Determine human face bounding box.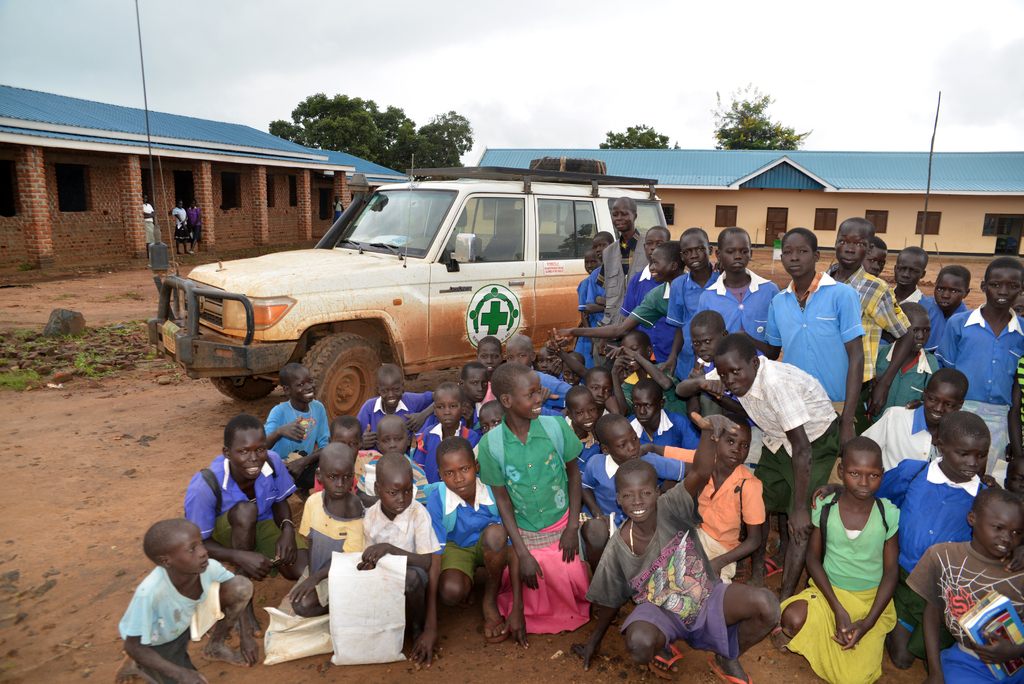
Determined: <bbox>980, 501, 1023, 557</bbox>.
